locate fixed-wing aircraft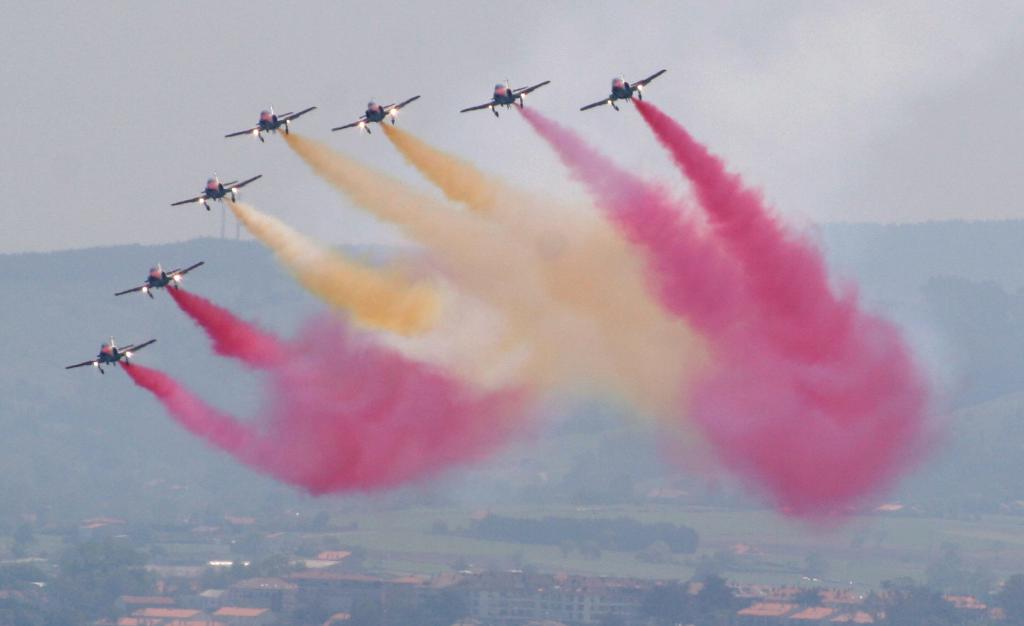
x1=65, y1=336, x2=154, y2=379
